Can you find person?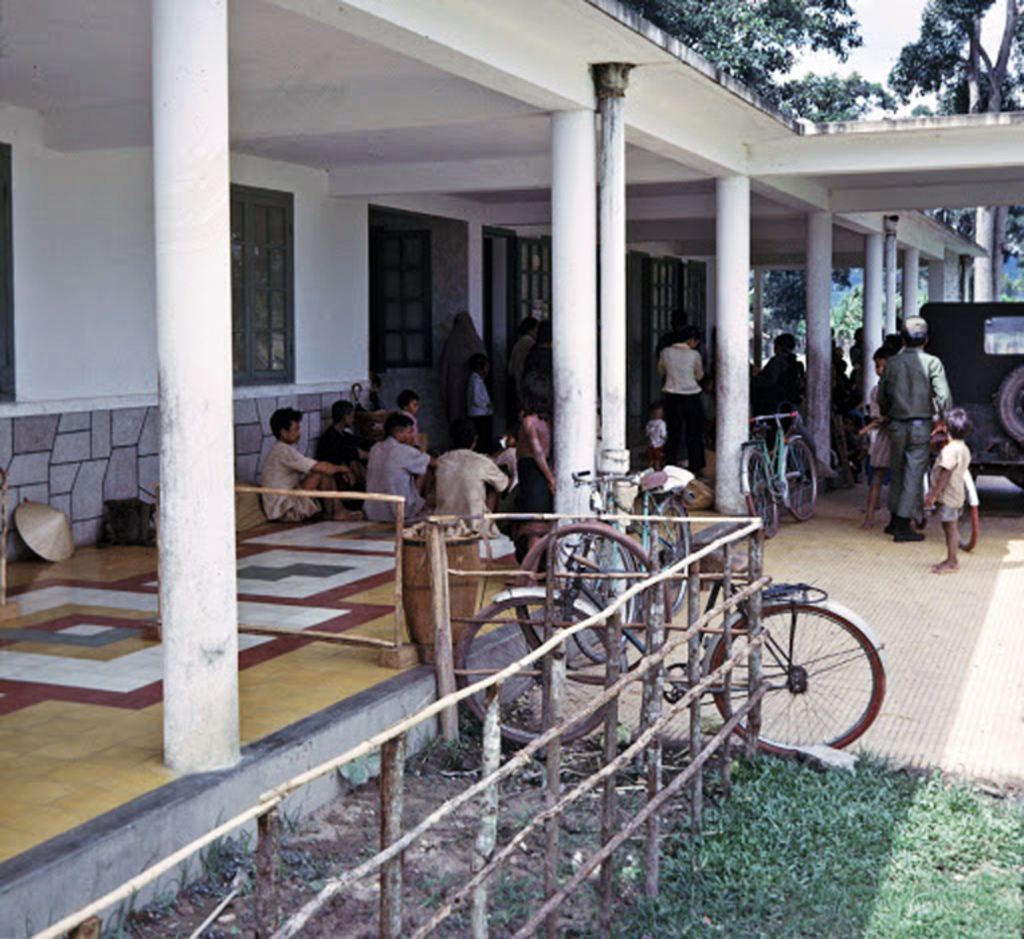
Yes, bounding box: <box>432,307,491,429</box>.
